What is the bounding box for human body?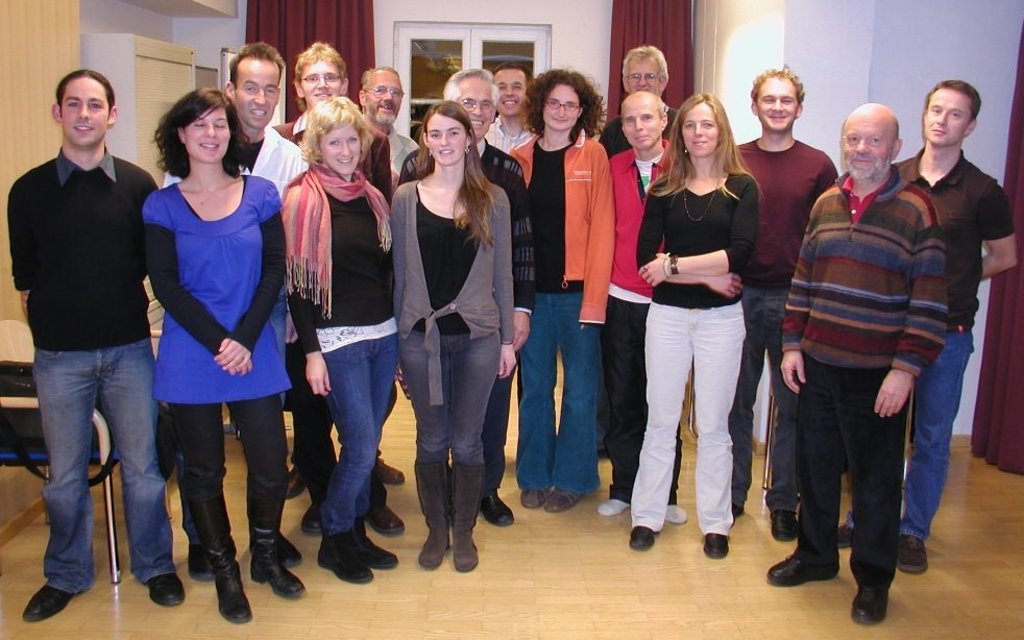
(left=601, top=87, right=696, bottom=523).
